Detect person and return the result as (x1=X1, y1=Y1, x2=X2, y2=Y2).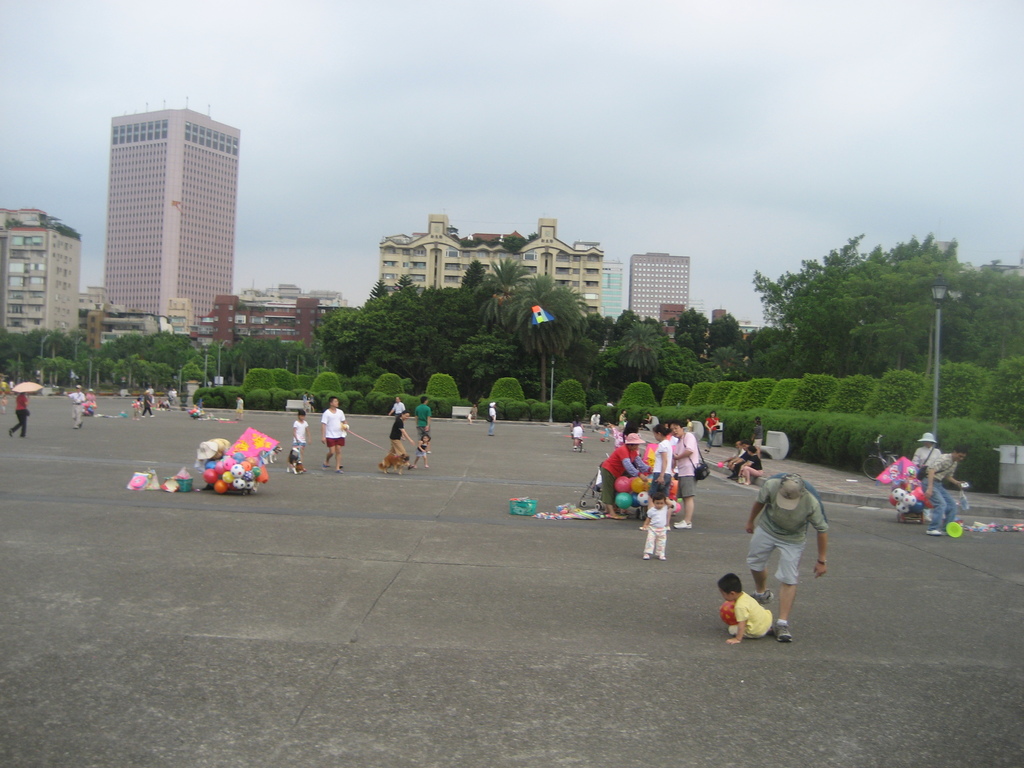
(x1=673, y1=422, x2=701, y2=526).
